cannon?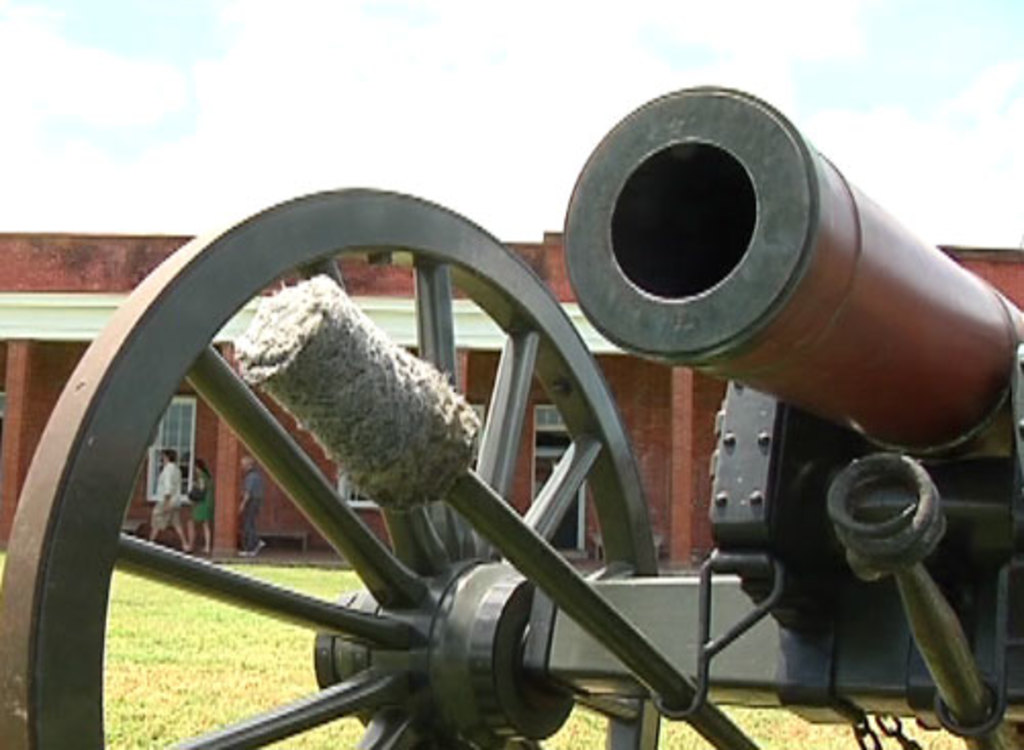
select_region(0, 84, 1022, 748)
